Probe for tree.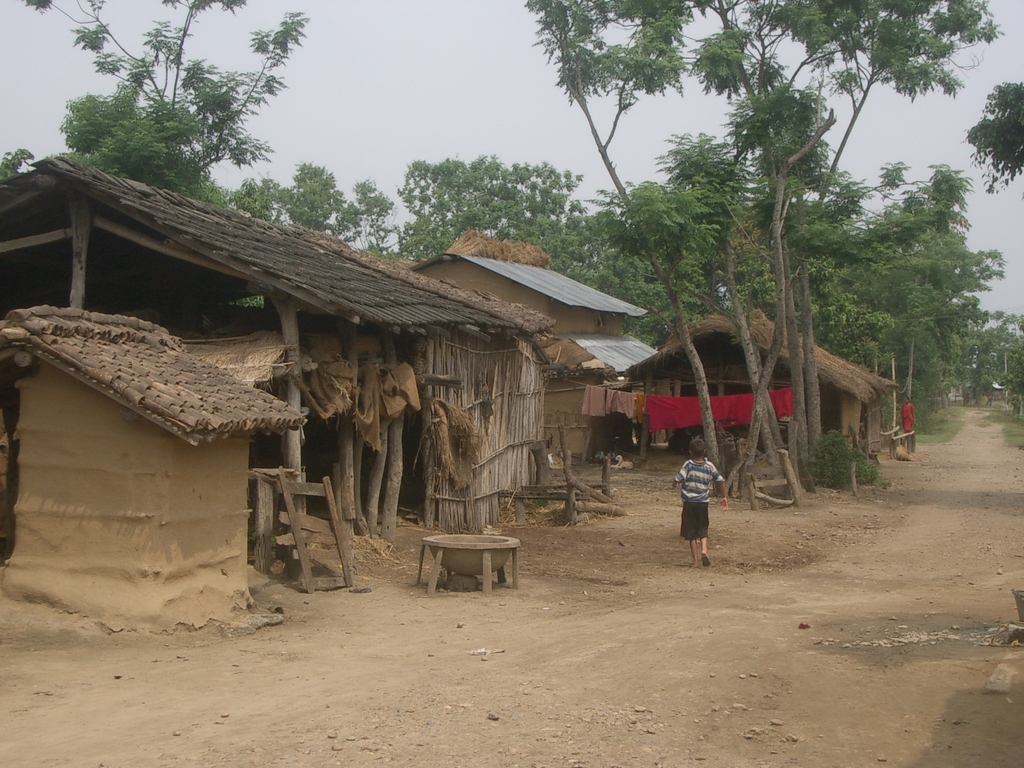
Probe result: (778,154,1001,433).
